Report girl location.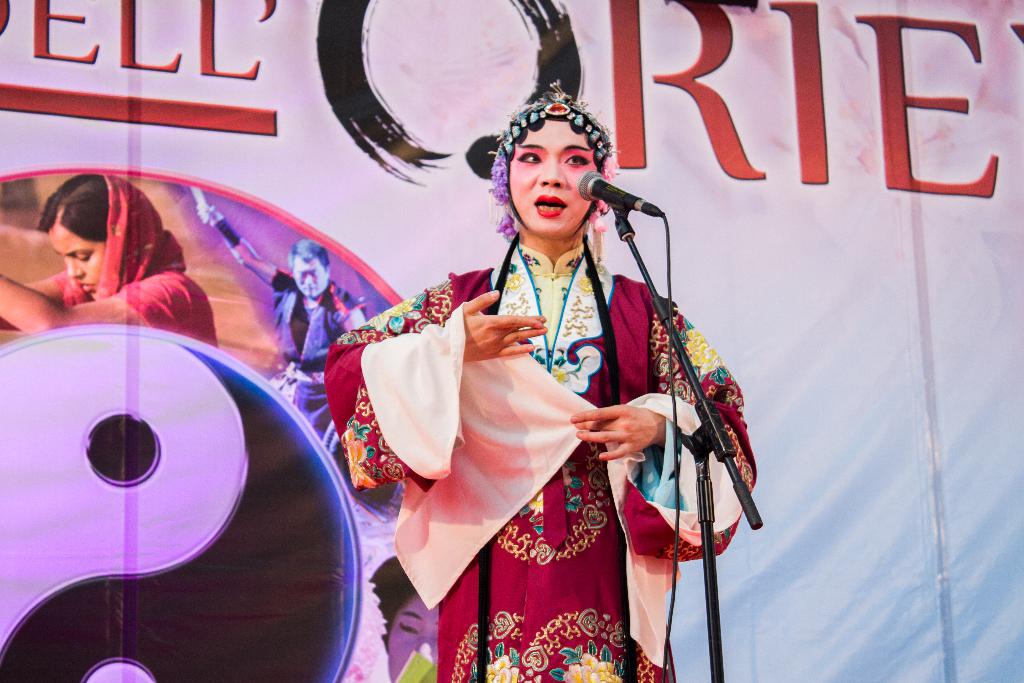
Report: 327, 86, 762, 682.
